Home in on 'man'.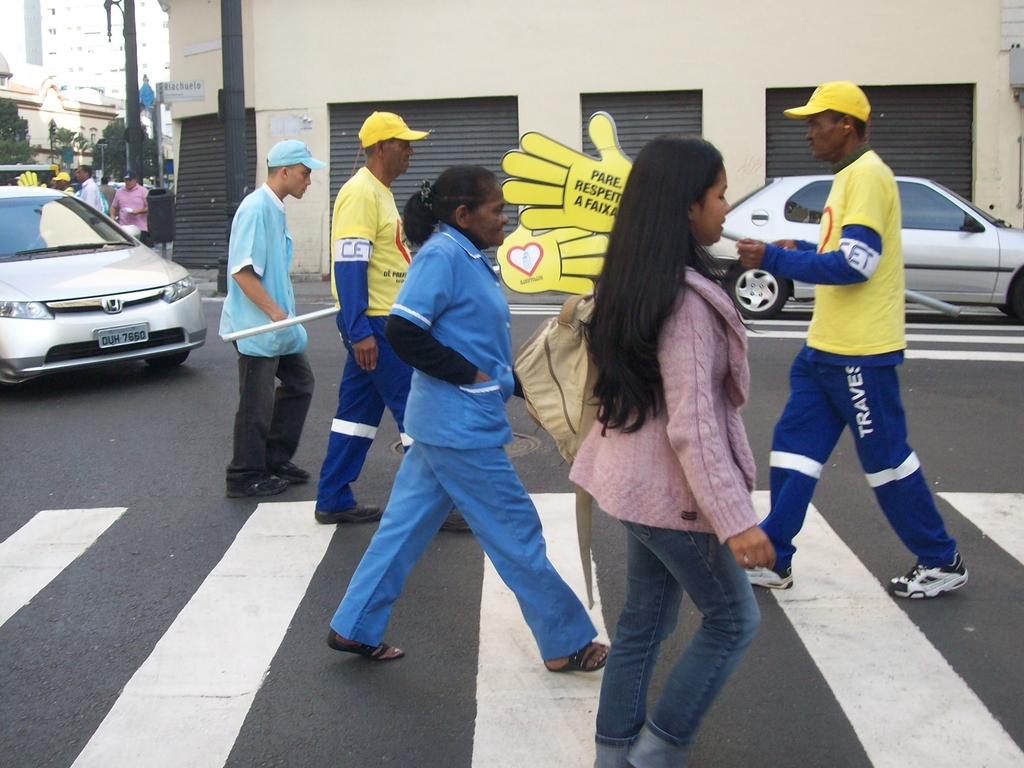
Homed in at 54/172/72/196.
